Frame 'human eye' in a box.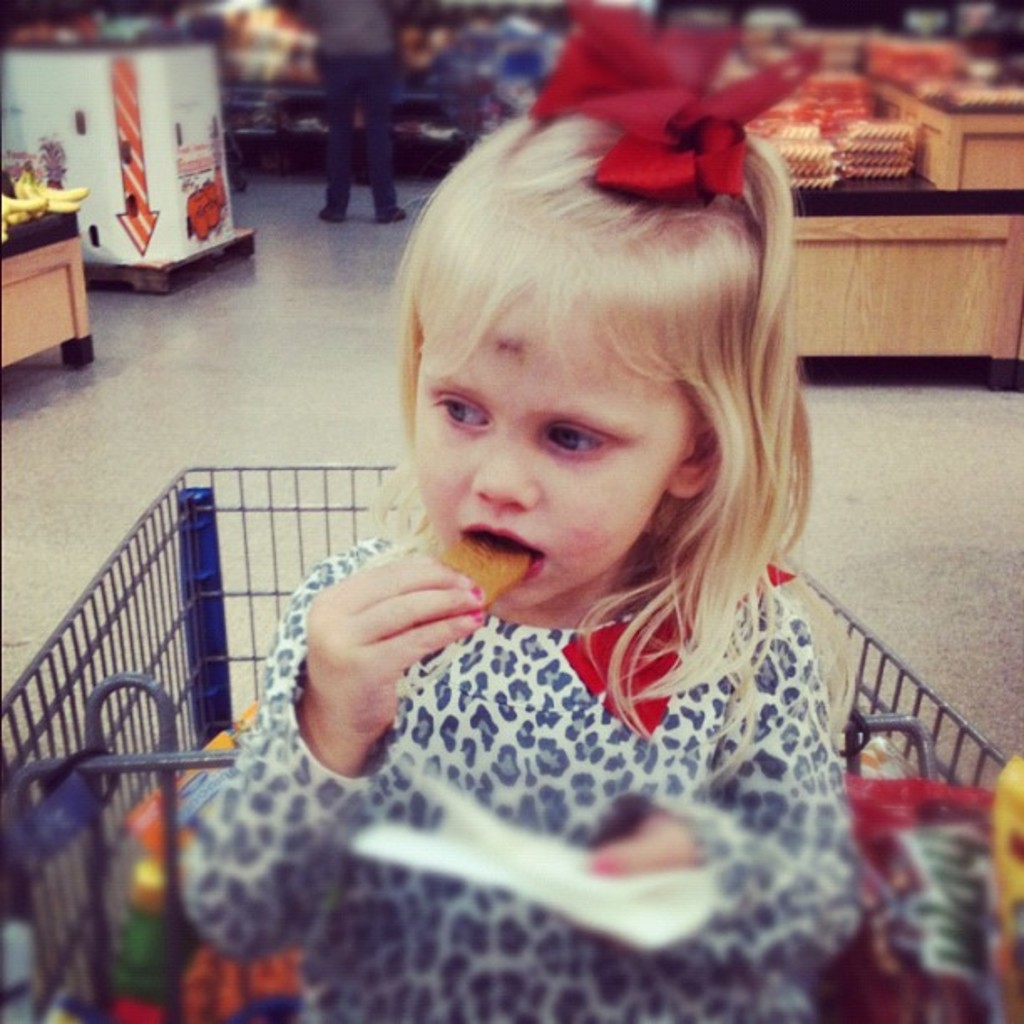
box(420, 393, 495, 438).
